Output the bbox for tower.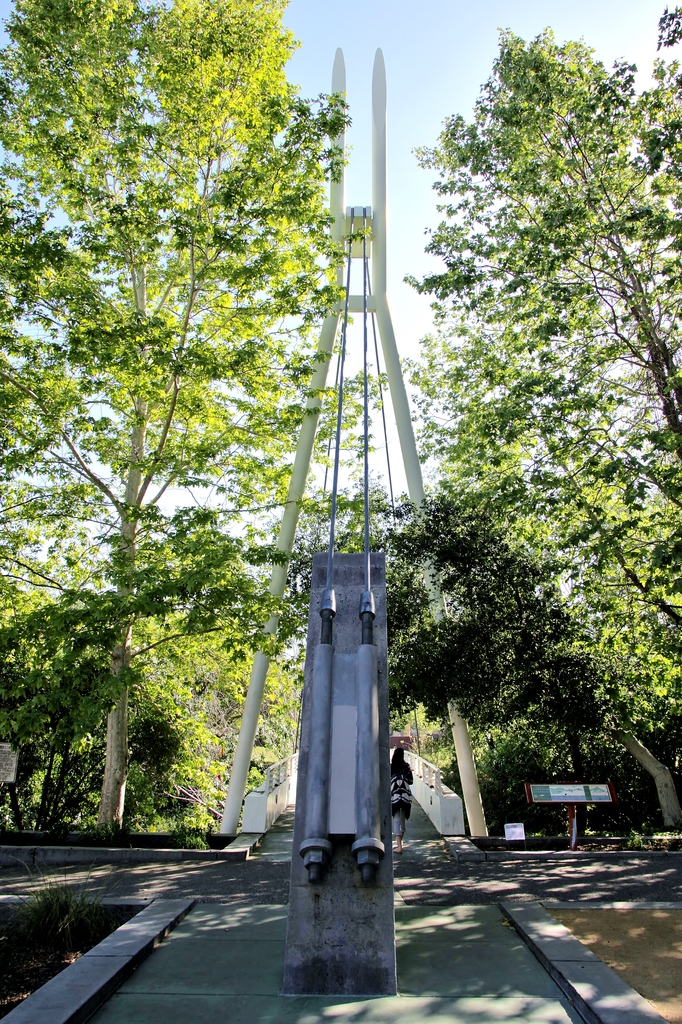
<region>213, 61, 505, 839</region>.
